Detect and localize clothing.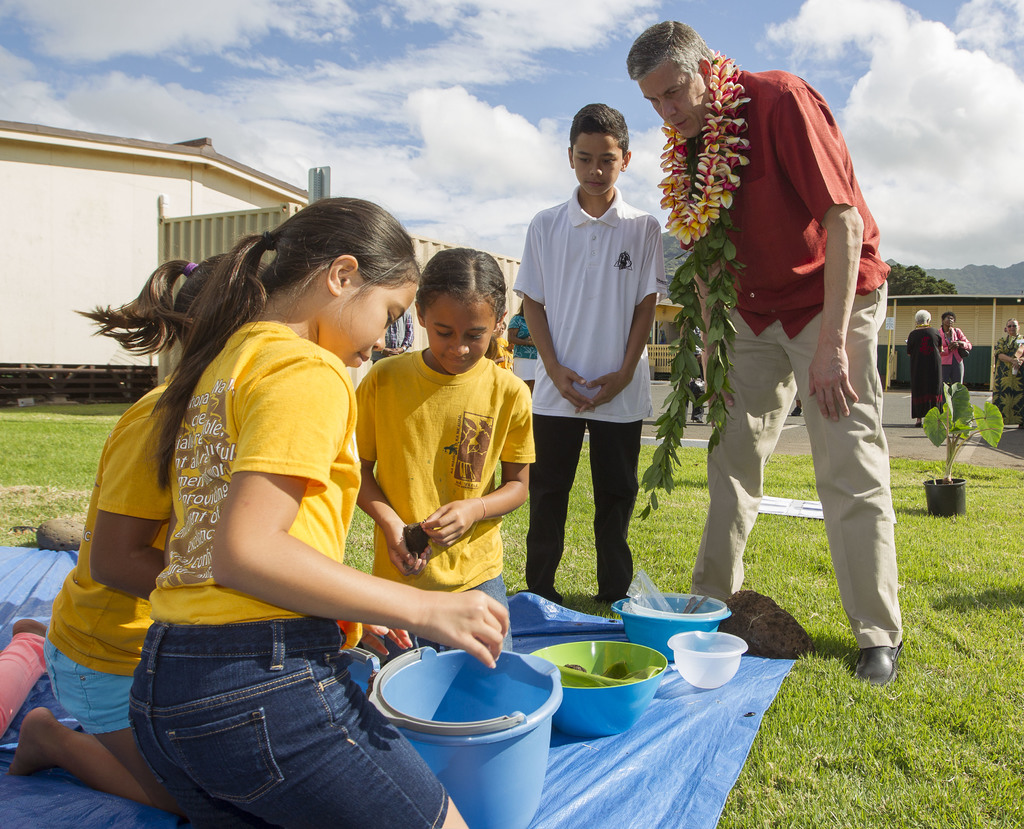
Localized at box=[527, 185, 664, 604].
